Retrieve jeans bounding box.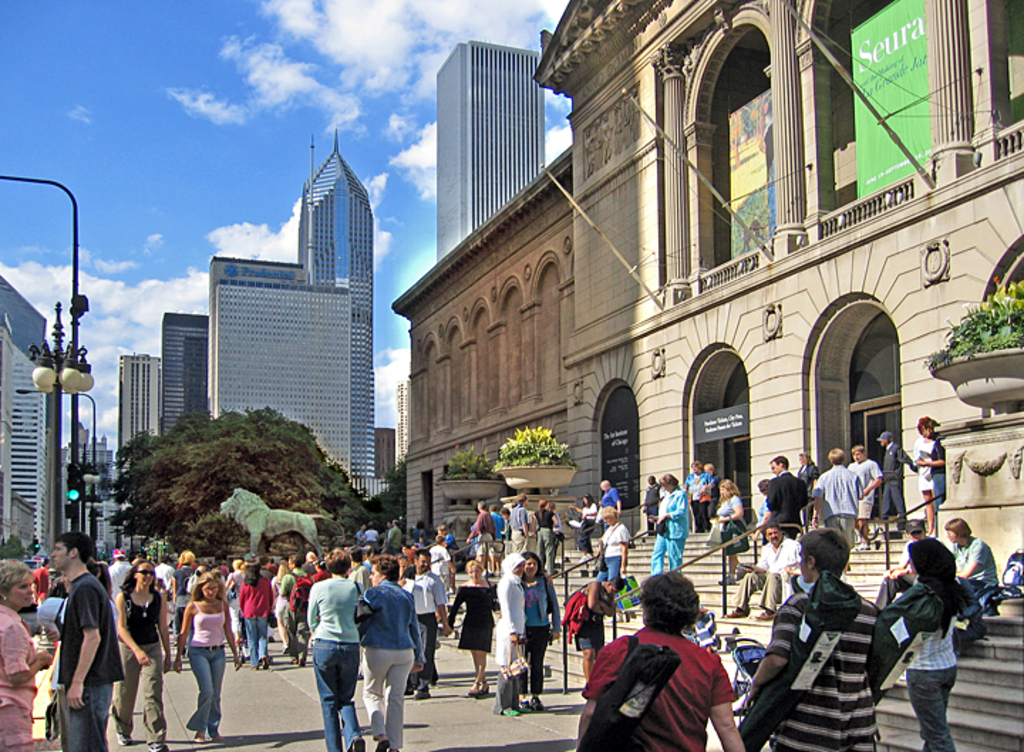
Bounding box: {"x1": 499, "y1": 634, "x2": 529, "y2": 709}.
